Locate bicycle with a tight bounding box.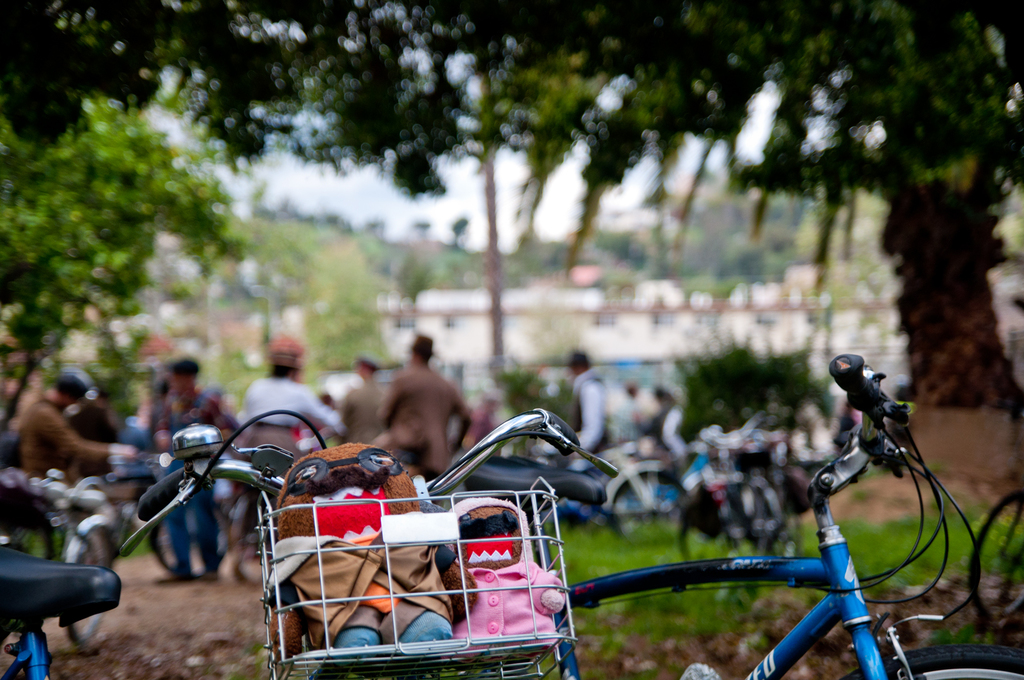
116:422:617:679.
